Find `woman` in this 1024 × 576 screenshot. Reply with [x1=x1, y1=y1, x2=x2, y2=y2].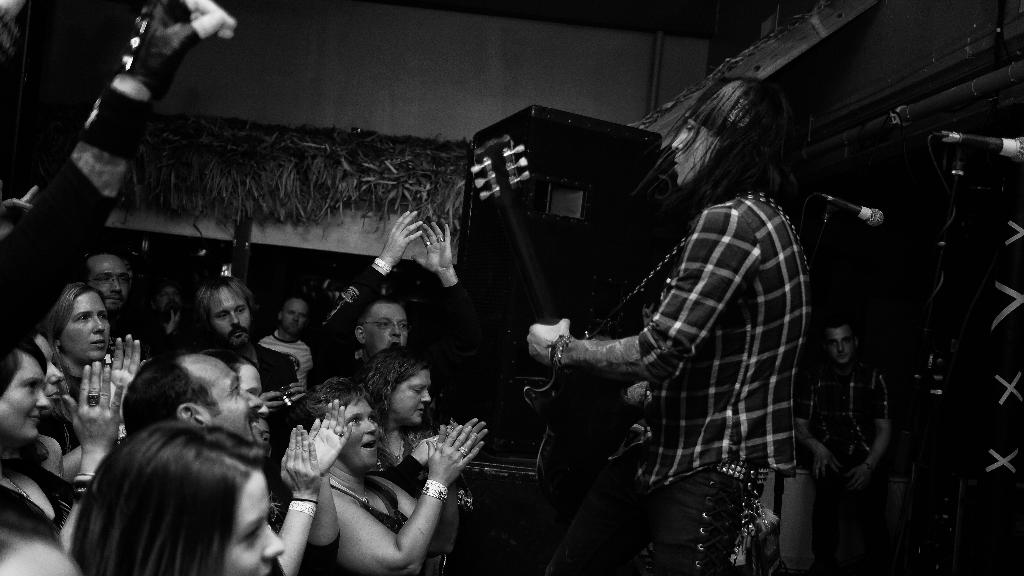
[x1=24, y1=317, x2=150, y2=488].
